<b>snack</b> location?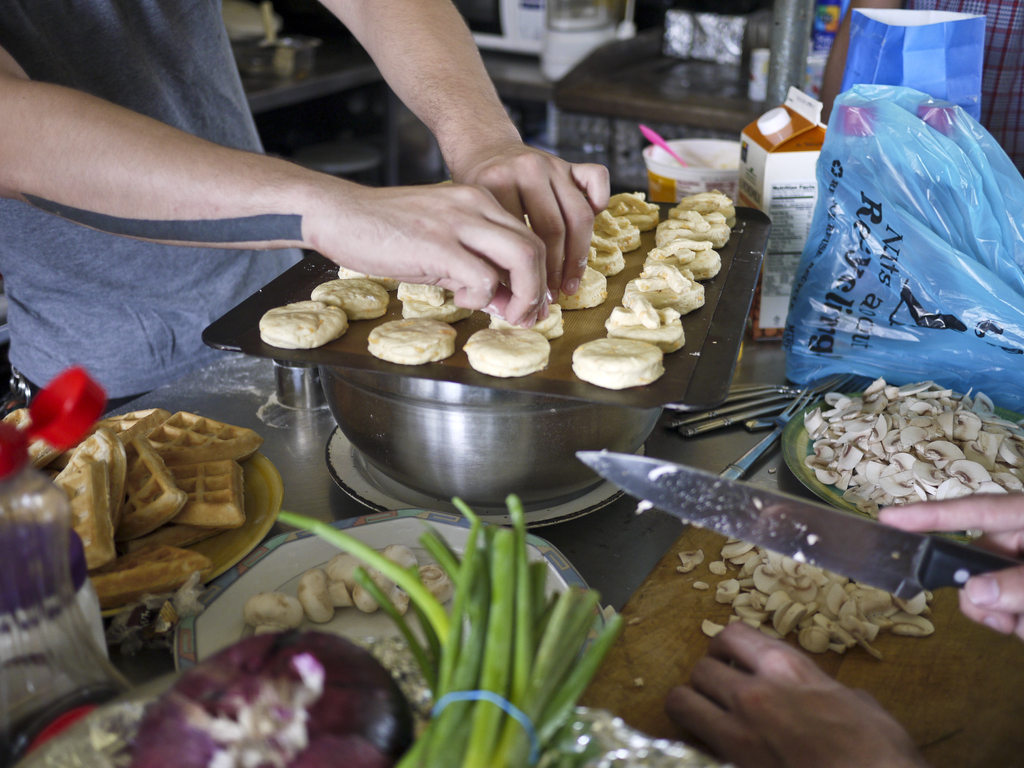
(left=602, top=285, right=692, bottom=356)
